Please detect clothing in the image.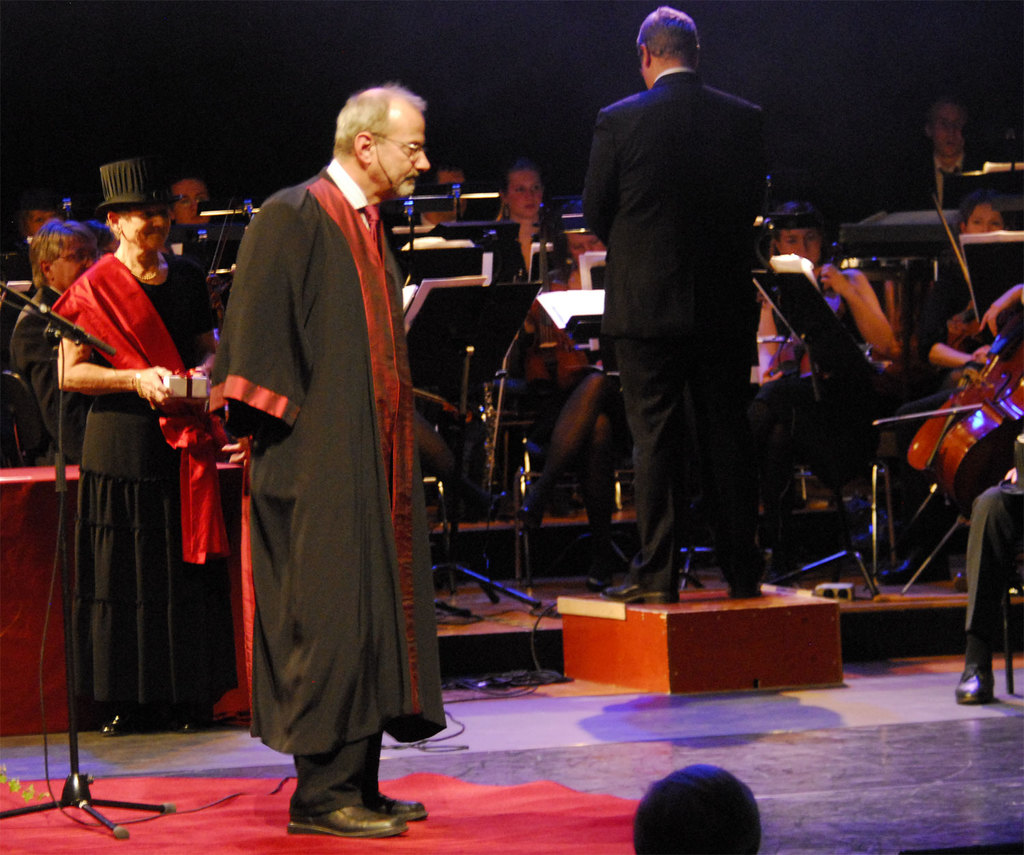
<bbox>5, 280, 69, 479</bbox>.
